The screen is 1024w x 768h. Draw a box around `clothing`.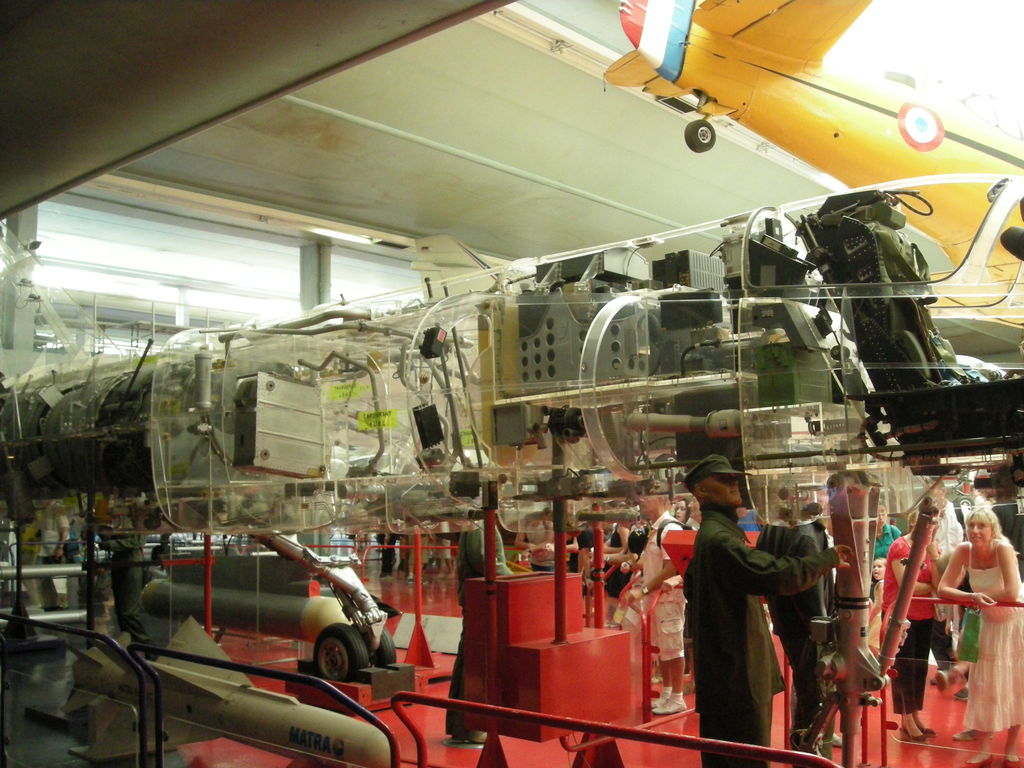
left=952, top=531, right=1023, bottom=735.
